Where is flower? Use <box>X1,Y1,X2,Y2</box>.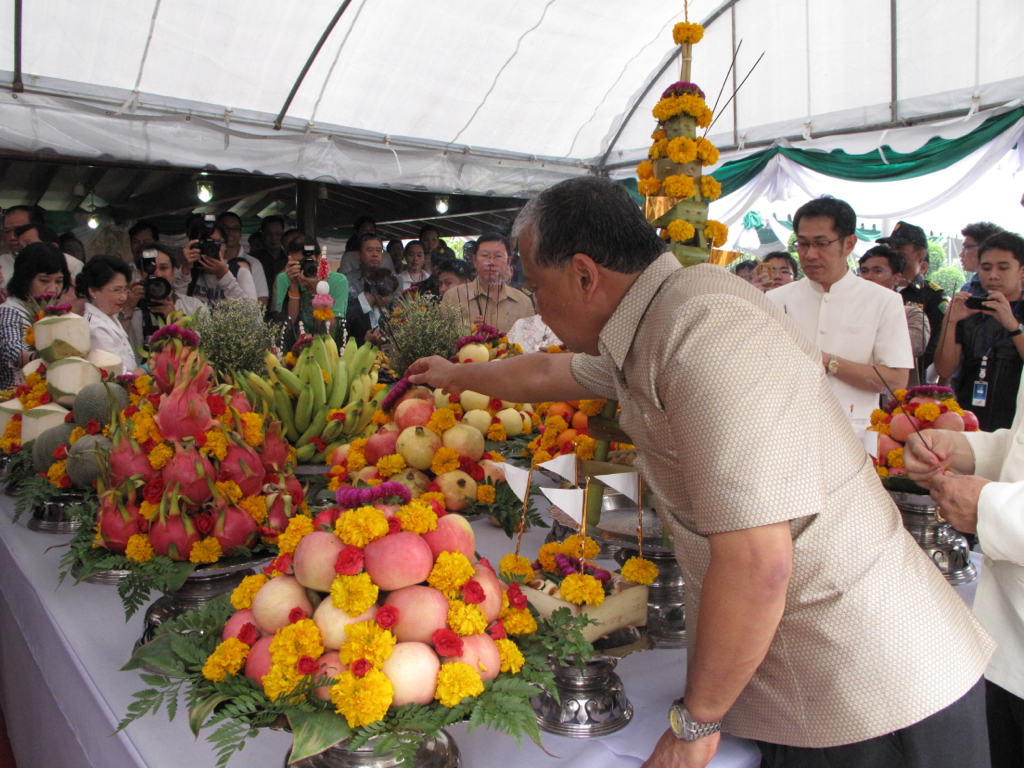
<box>328,470,342,489</box>.
